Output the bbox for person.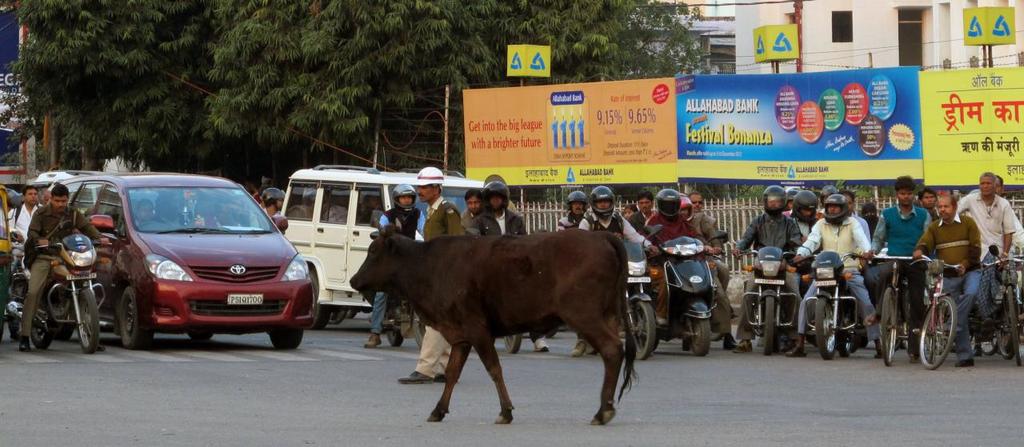
rect(638, 188, 714, 323).
